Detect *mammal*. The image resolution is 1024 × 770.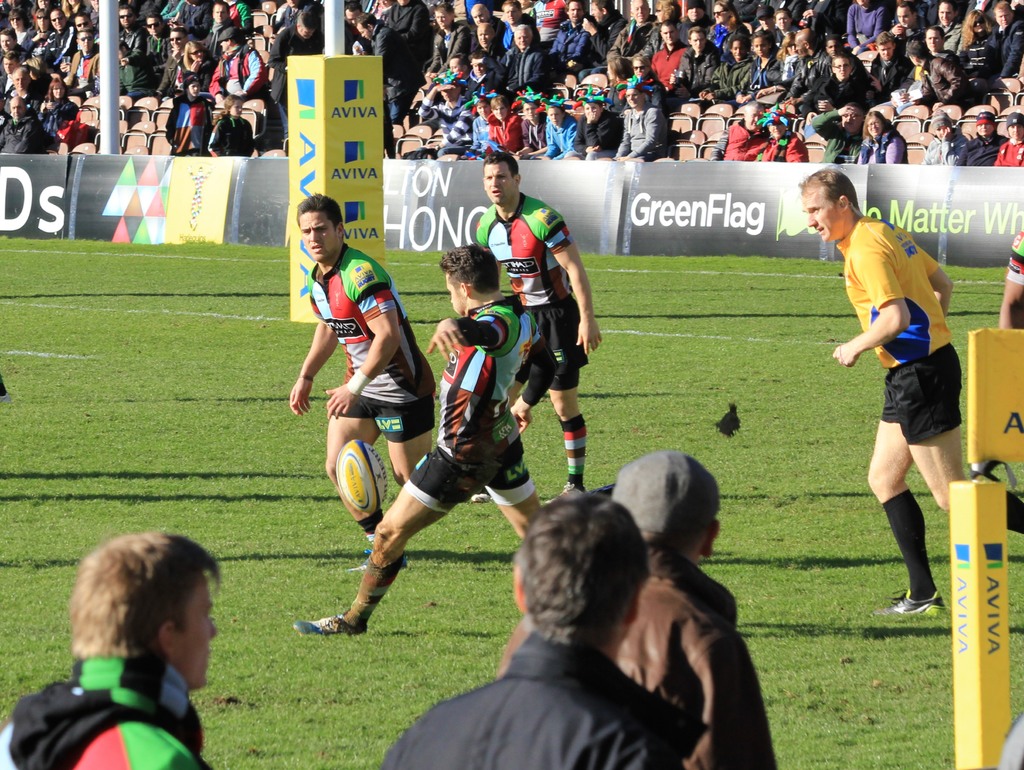
<region>1003, 710, 1023, 769</region>.
